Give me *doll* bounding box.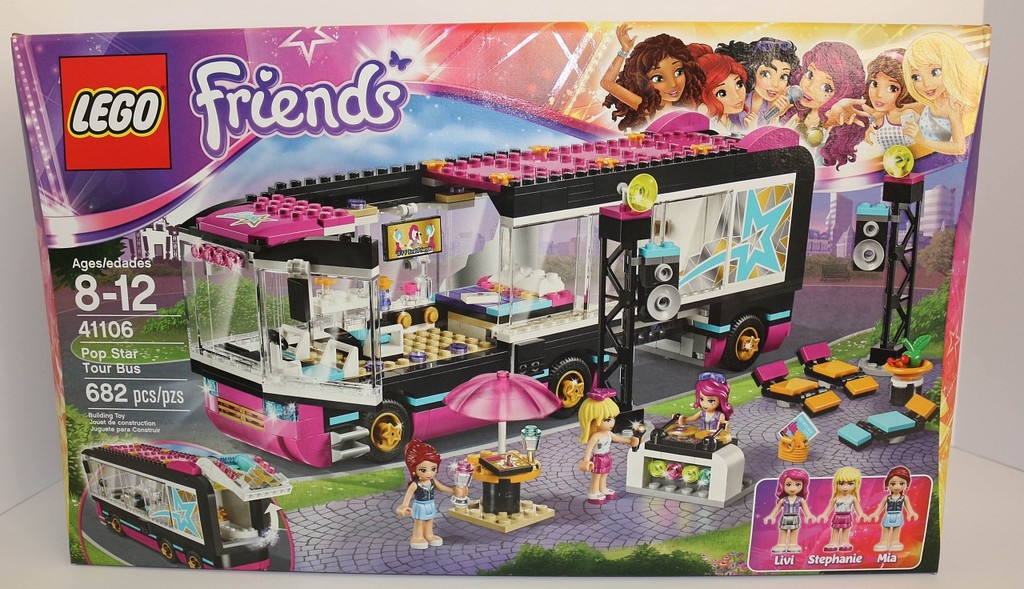
l=762, t=467, r=815, b=555.
